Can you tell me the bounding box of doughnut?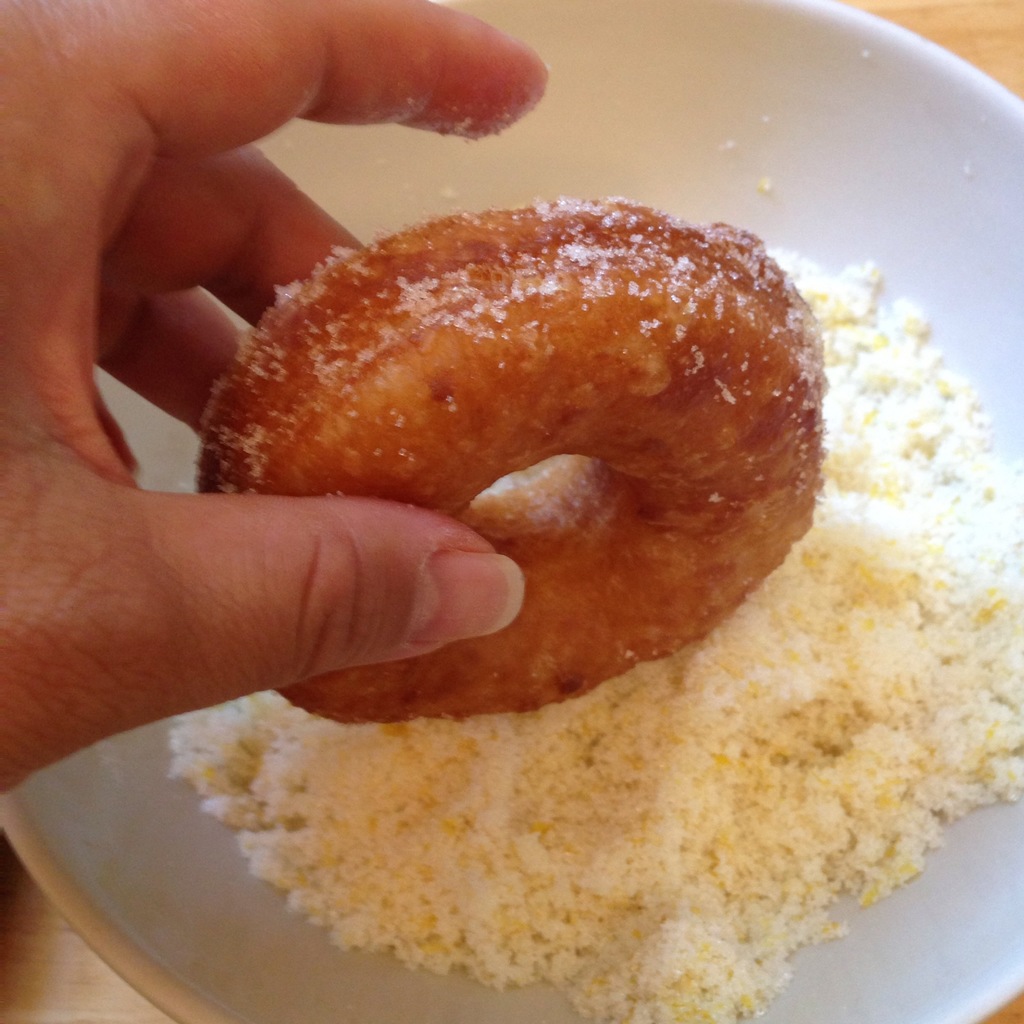
(198, 143, 825, 709).
